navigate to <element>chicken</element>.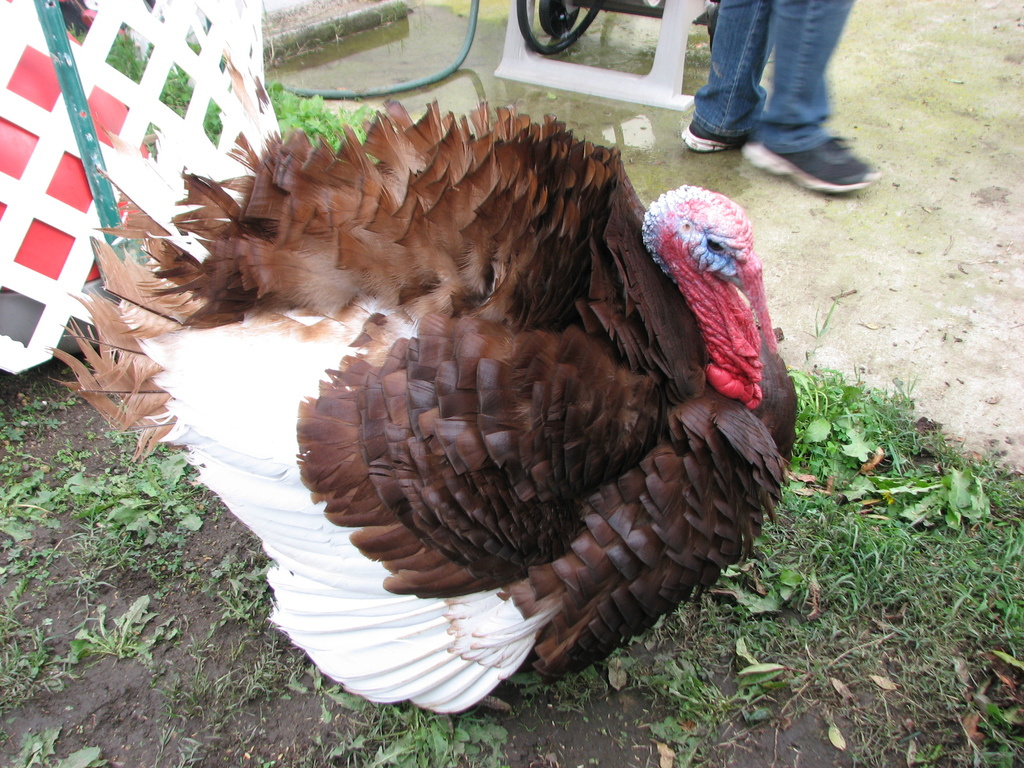
Navigation target: crop(54, 113, 808, 712).
